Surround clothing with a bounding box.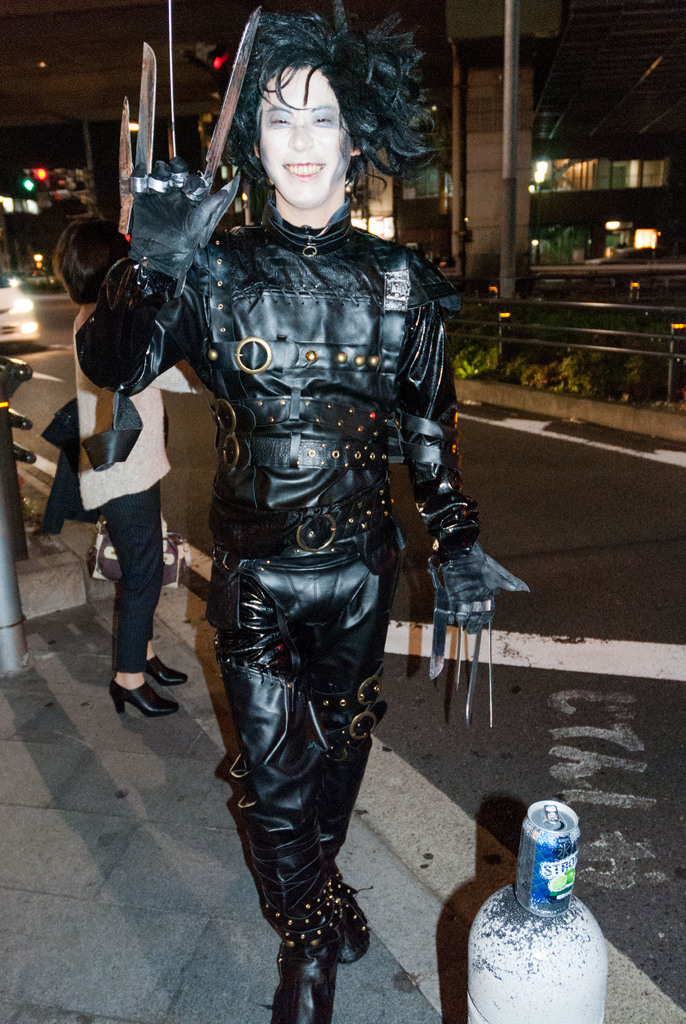
left=84, top=302, right=172, bottom=509.
